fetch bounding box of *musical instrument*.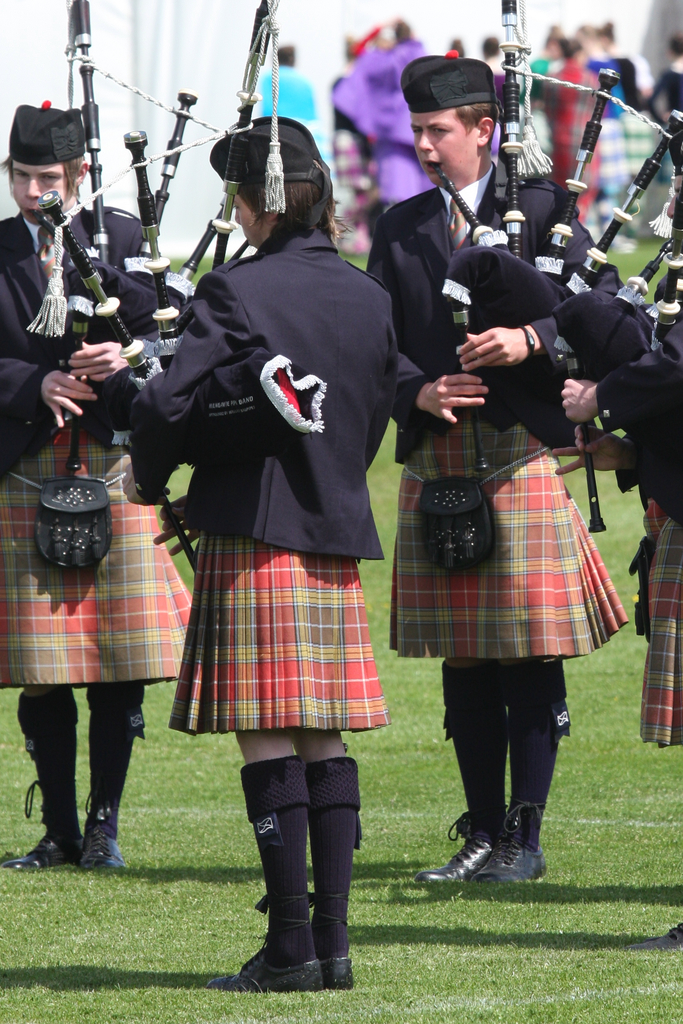
Bbox: <region>46, 0, 299, 566</region>.
